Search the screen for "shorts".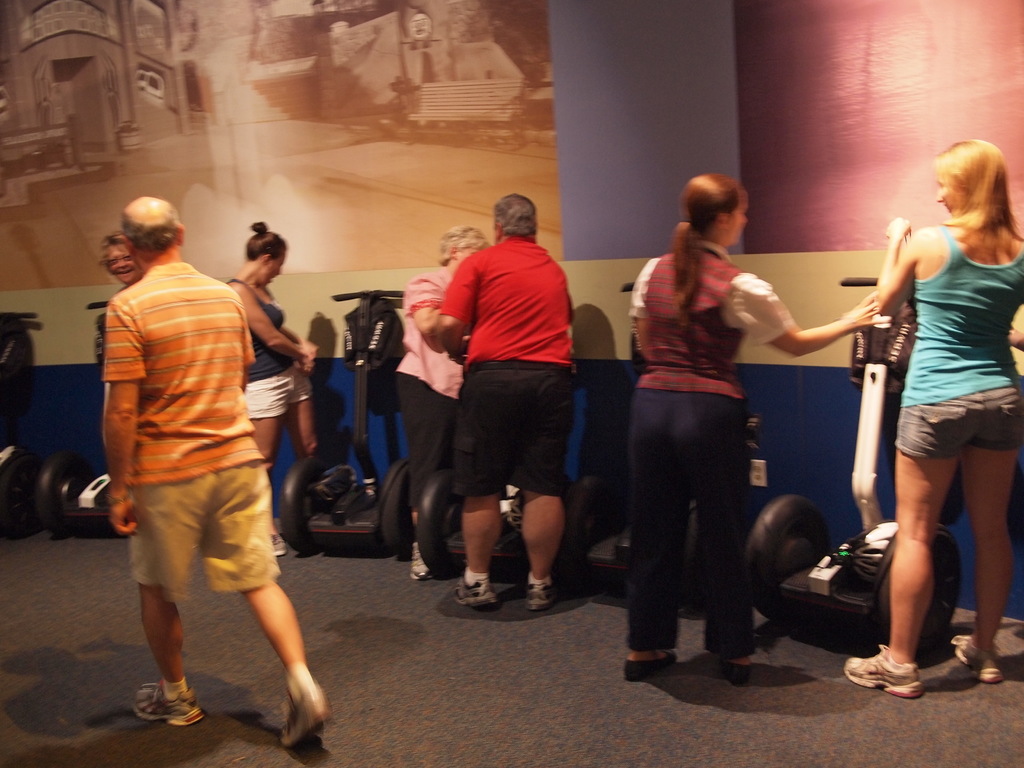
Found at l=247, t=366, r=313, b=415.
